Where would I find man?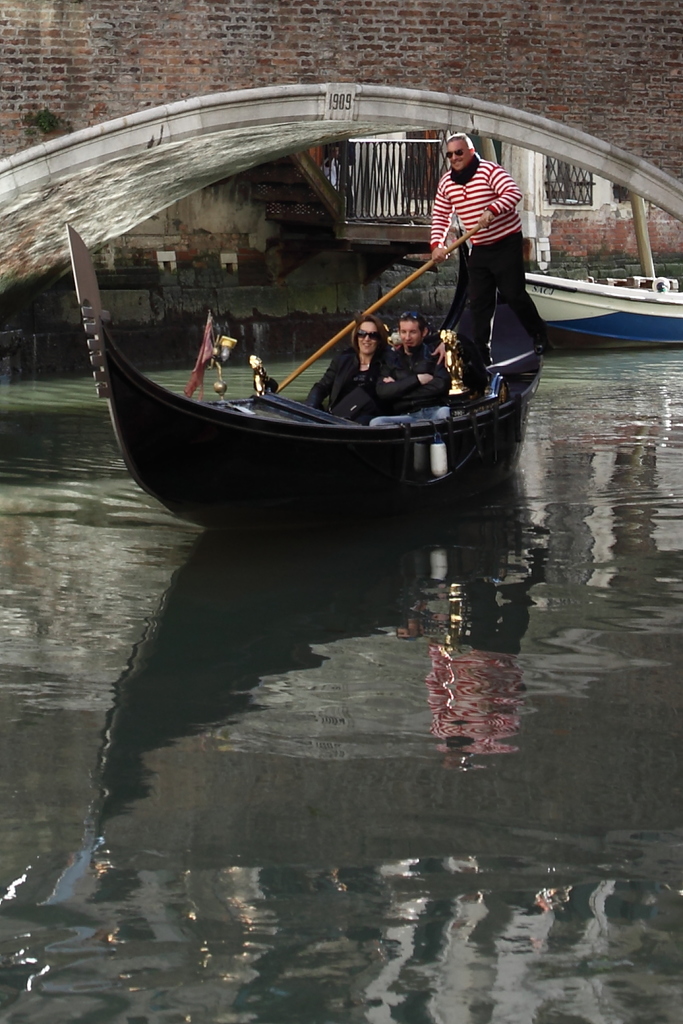
At 366/309/456/432.
